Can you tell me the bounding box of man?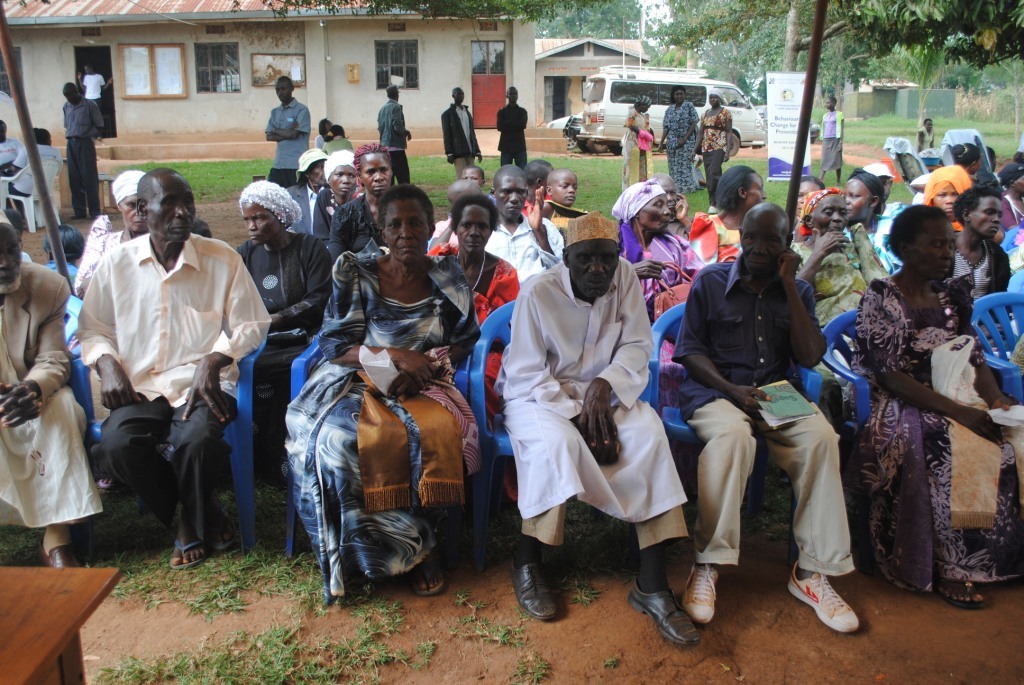
pyautogui.locateOnScreen(74, 61, 114, 140).
